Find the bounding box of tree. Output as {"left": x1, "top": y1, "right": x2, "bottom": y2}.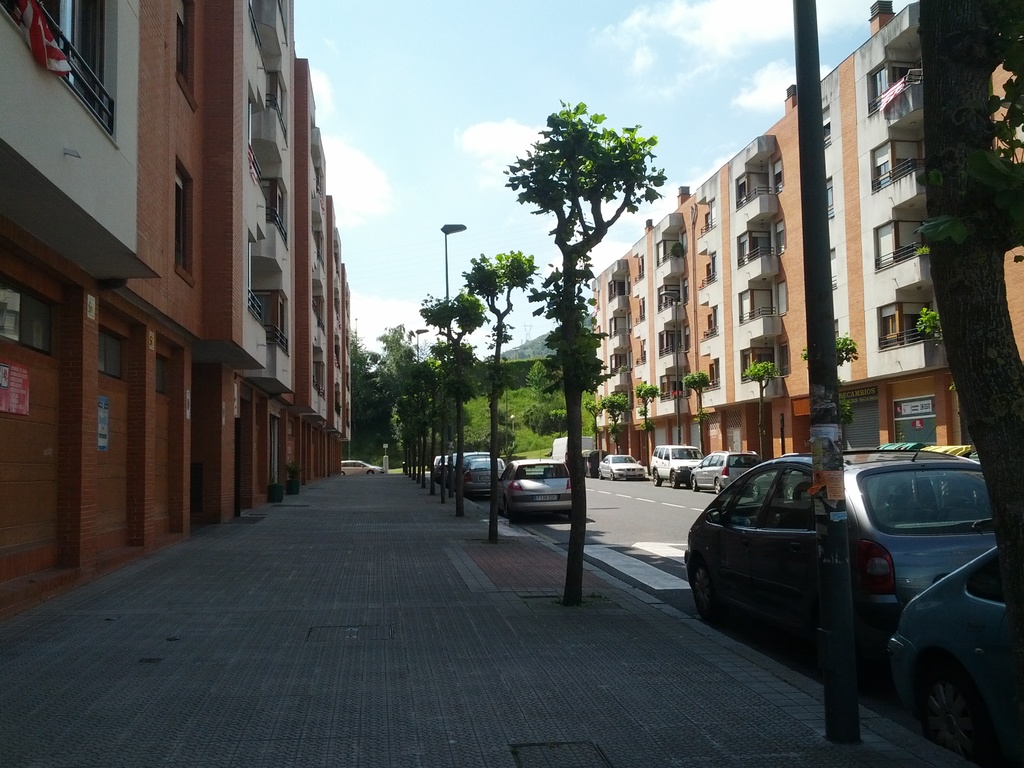
{"left": 588, "top": 394, "right": 609, "bottom": 474}.
